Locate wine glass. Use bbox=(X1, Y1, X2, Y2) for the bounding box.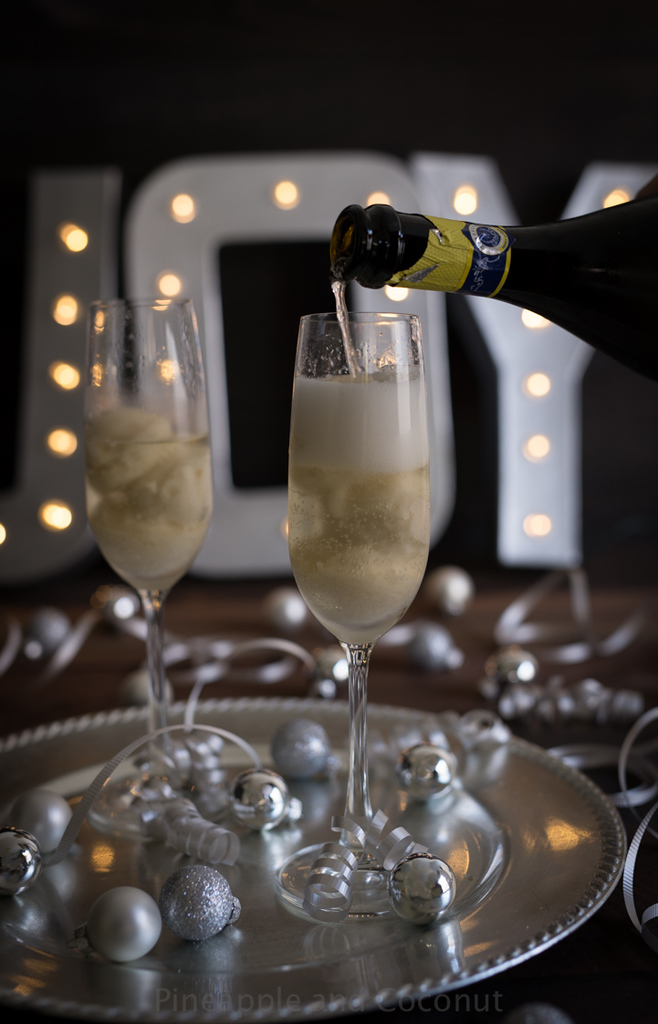
bbox=(86, 300, 235, 844).
